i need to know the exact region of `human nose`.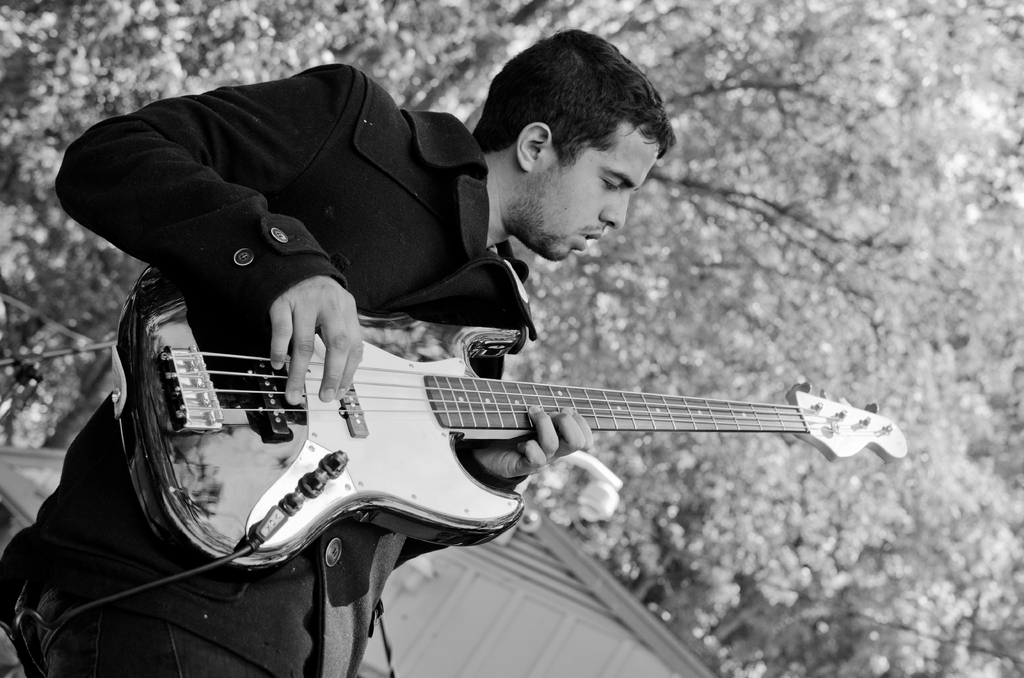
Region: rect(596, 190, 632, 228).
